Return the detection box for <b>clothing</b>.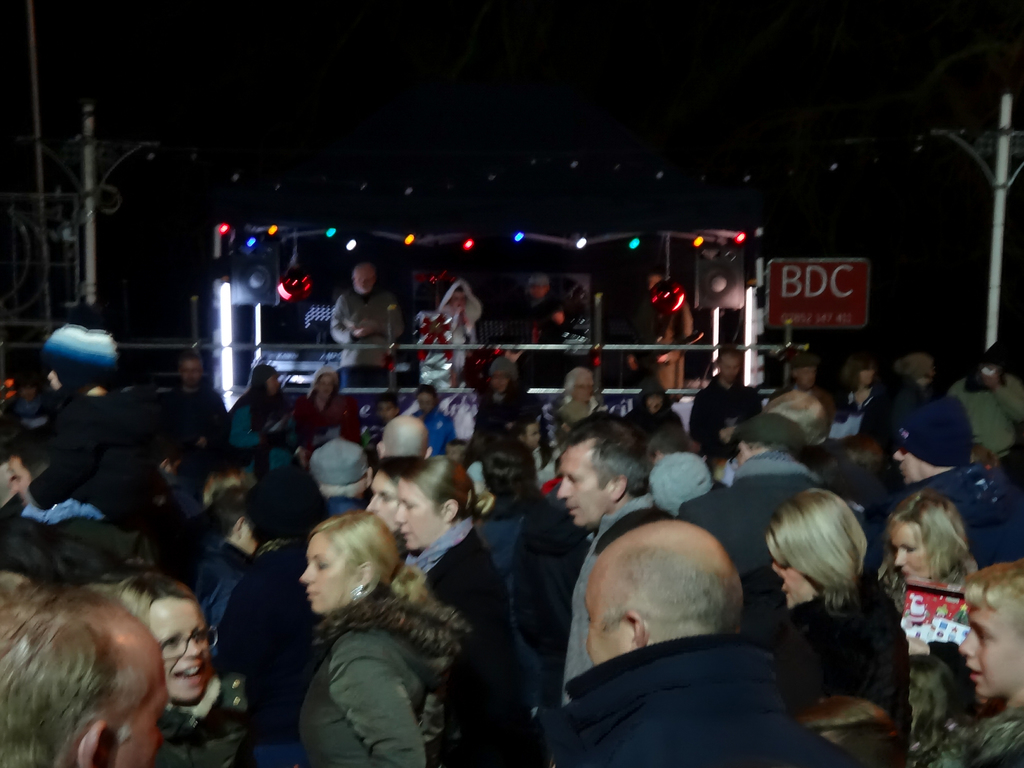
<box>327,292,406,388</box>.
